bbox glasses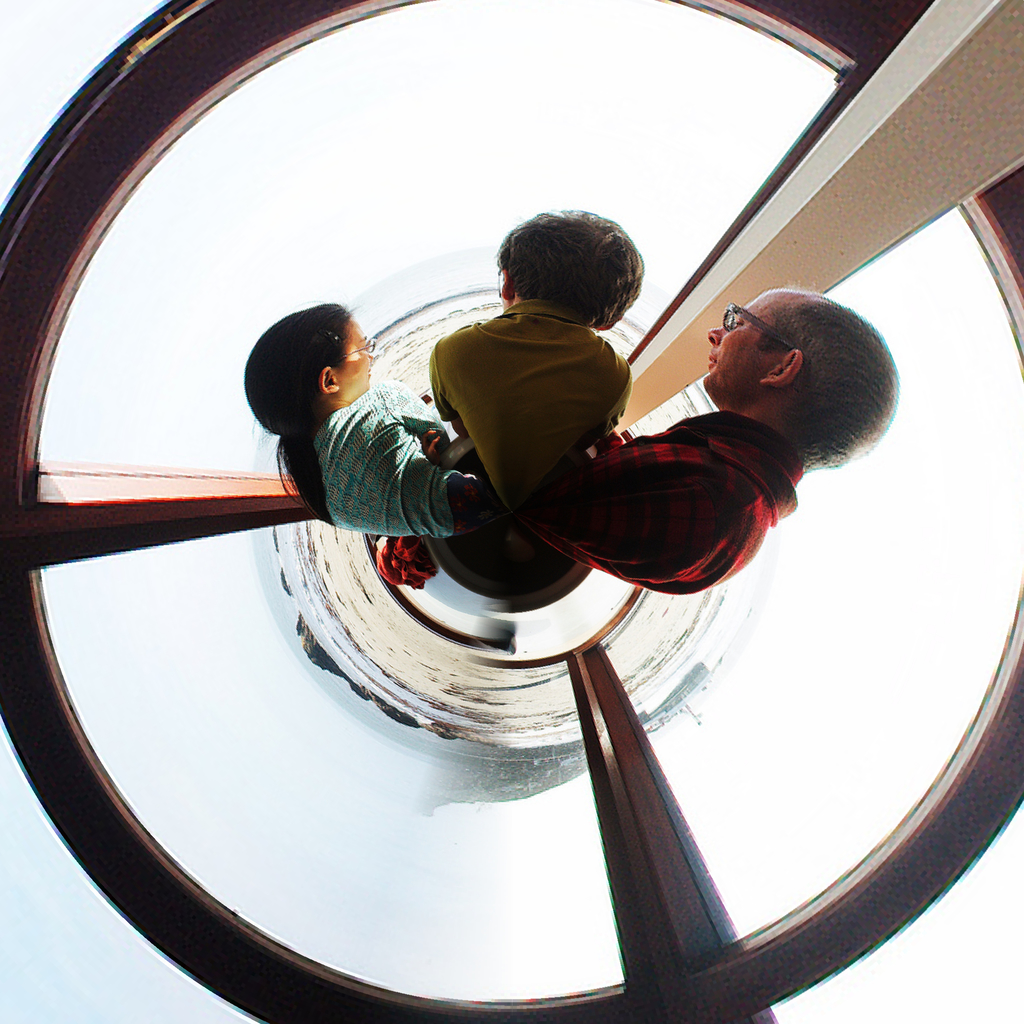
select_region(342, 335, 376, 358)
